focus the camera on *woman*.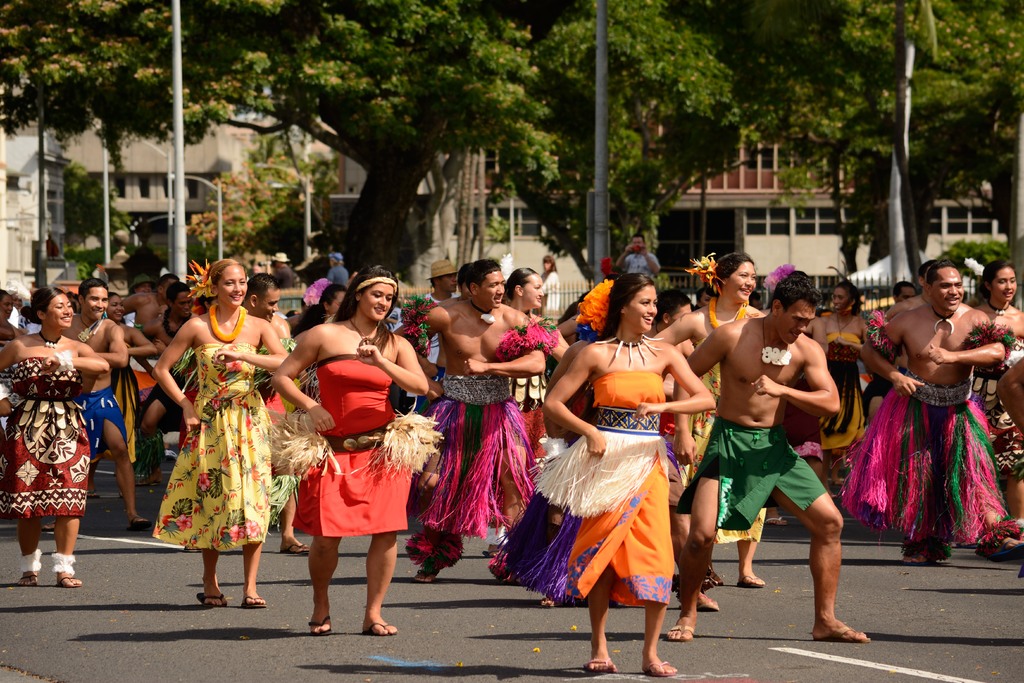
Focus region: select_region(517, 272, 717, 673).
